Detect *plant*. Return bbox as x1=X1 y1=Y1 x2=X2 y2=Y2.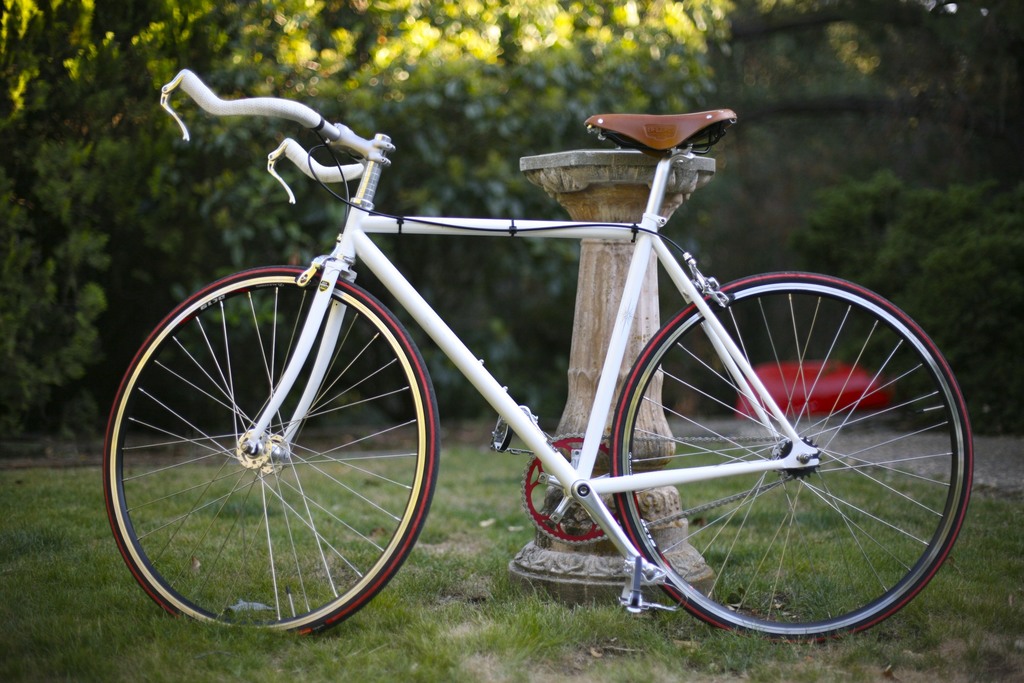
x1=8 y1=329 x2=1023 y2=443.
